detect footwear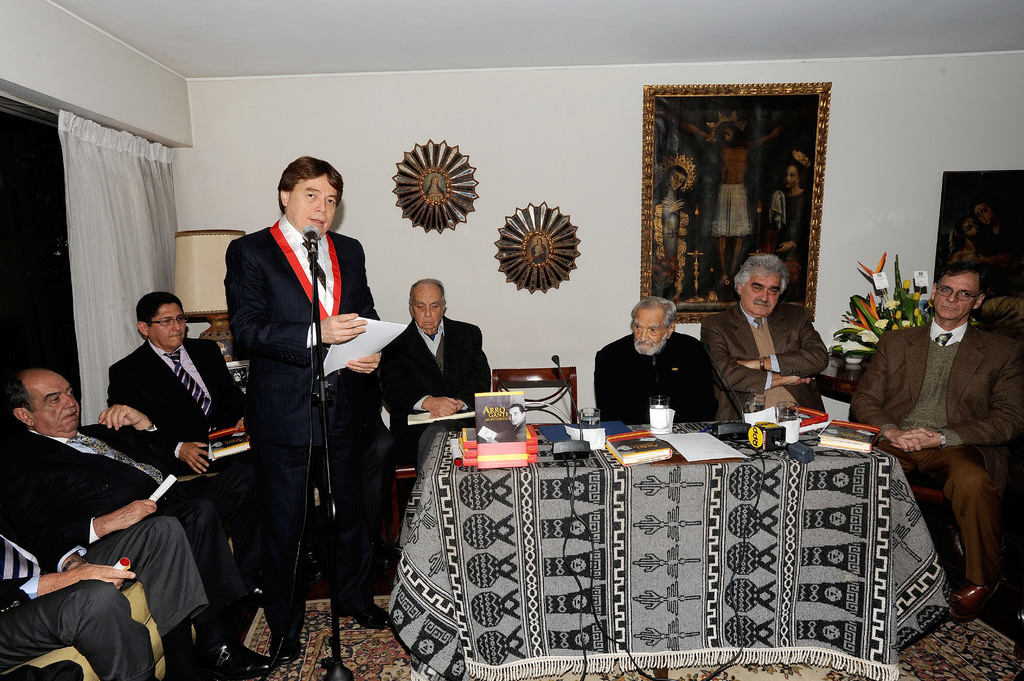
244/578/273/607
